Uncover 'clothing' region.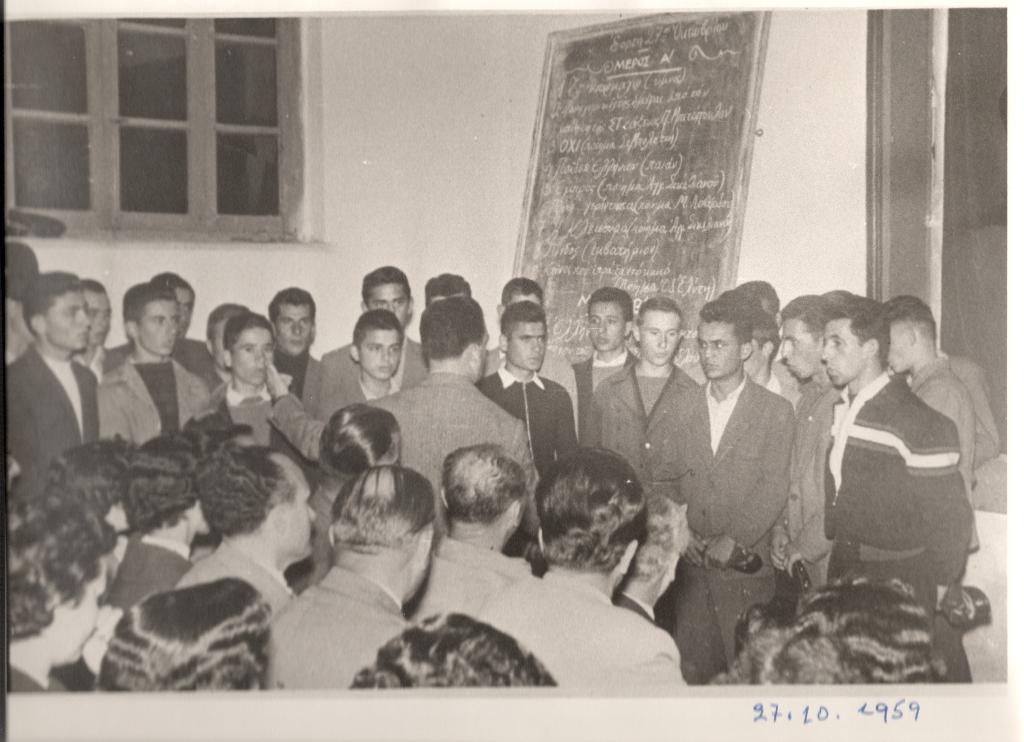
Uncovered: <bbox>799, 339, 982, 640</bbox>.
